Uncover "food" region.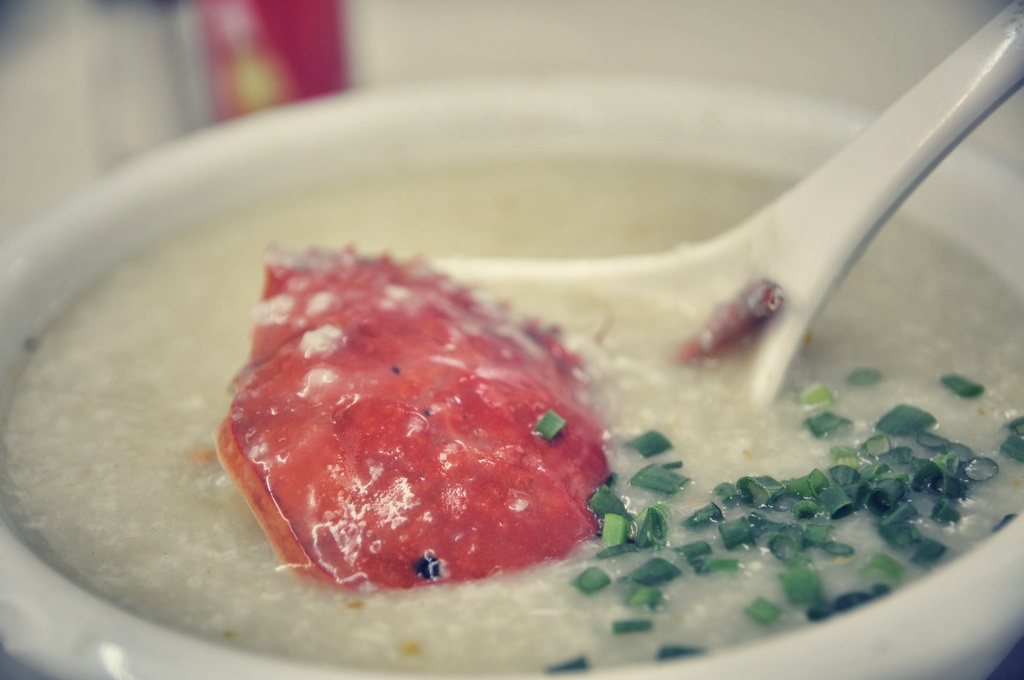
Uncovered: <box>0,147,1023,679</box>.
